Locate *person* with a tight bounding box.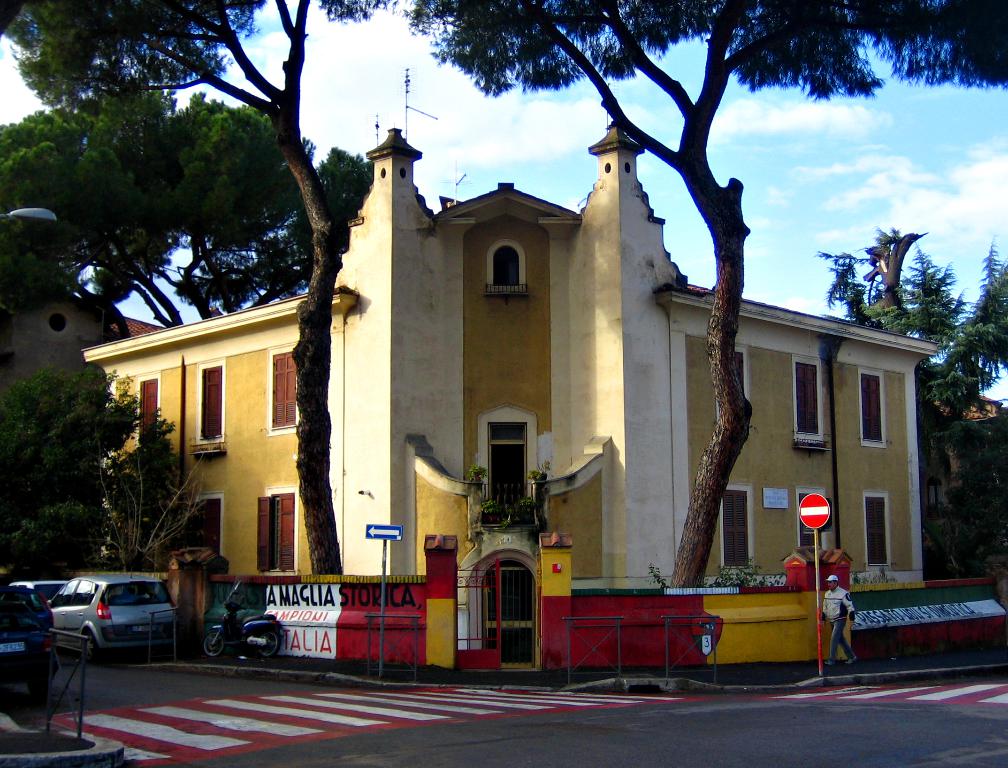
816, 576, 860, 663.
